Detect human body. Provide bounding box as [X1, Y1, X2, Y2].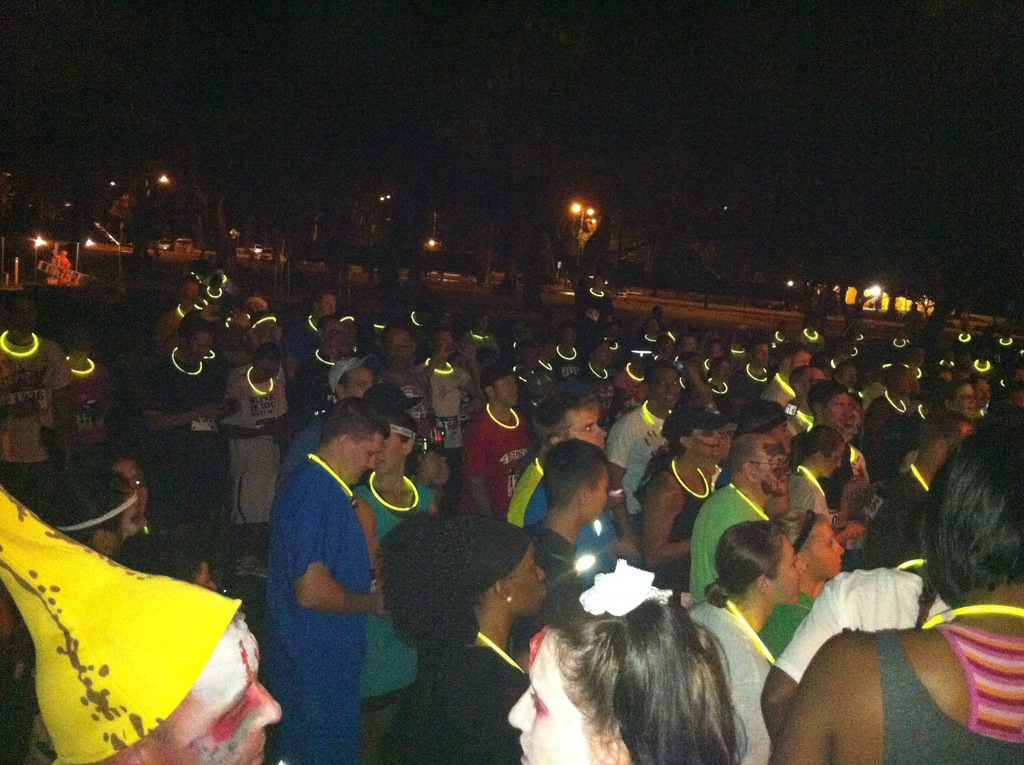
[645, 398, 721, 592].
